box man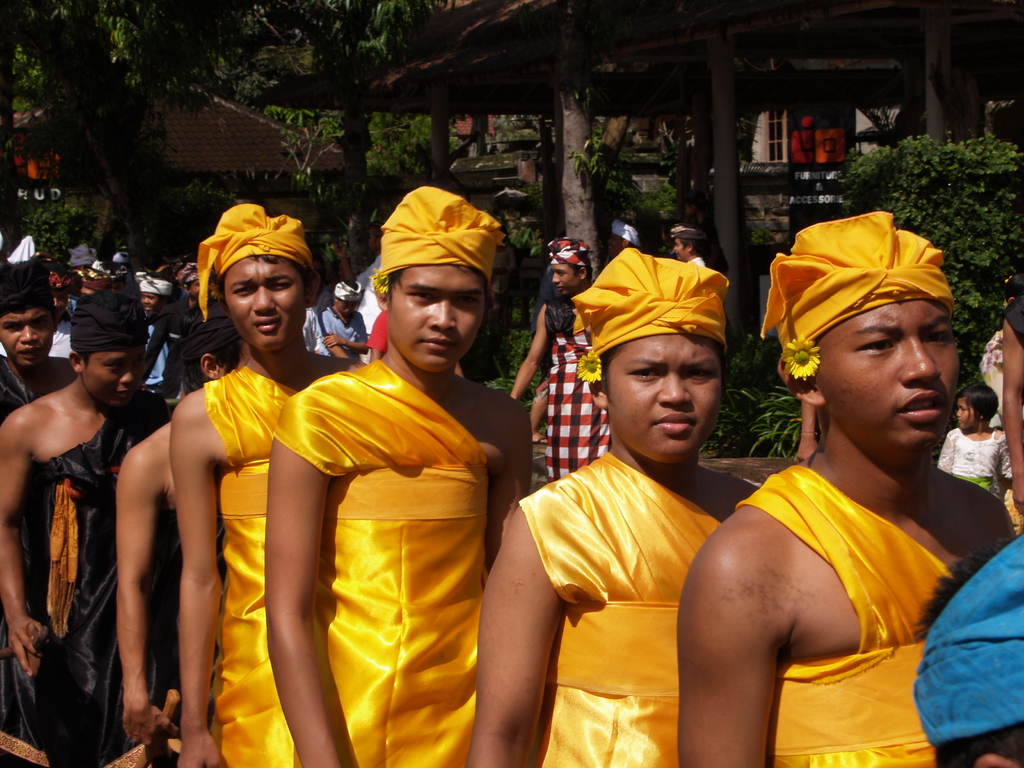
(left=0, top=279, right=175, bottom=767)
